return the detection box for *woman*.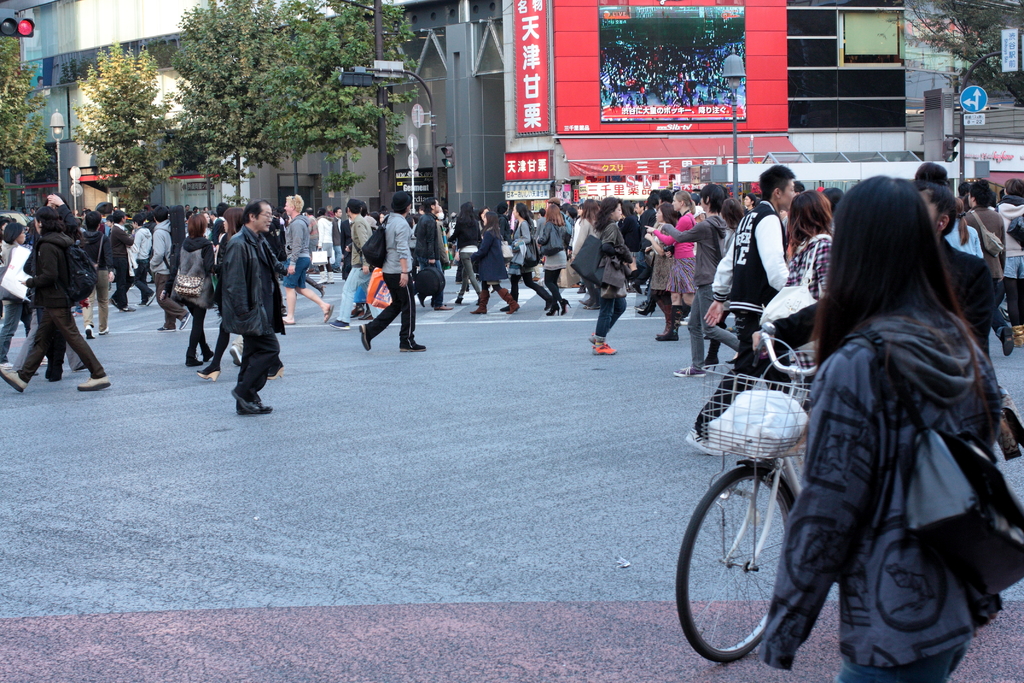
x1=636, y1=92, x2=642, y2=106.
